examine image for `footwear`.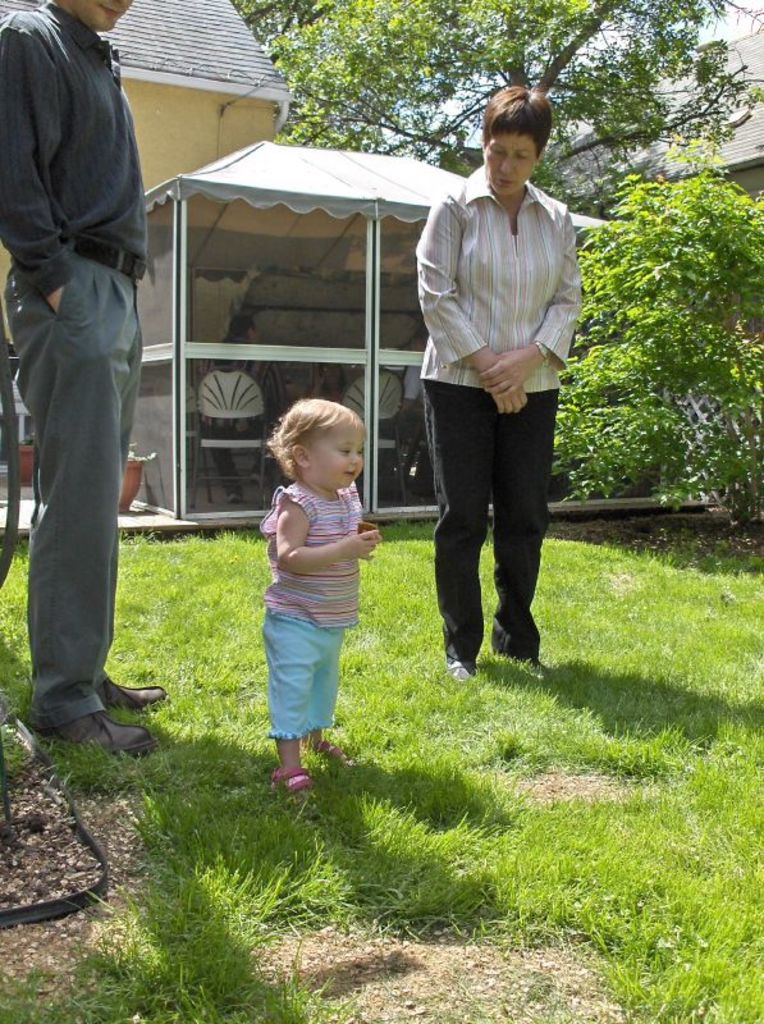
Examination result: bbox=[444, 657, 482, 689].
